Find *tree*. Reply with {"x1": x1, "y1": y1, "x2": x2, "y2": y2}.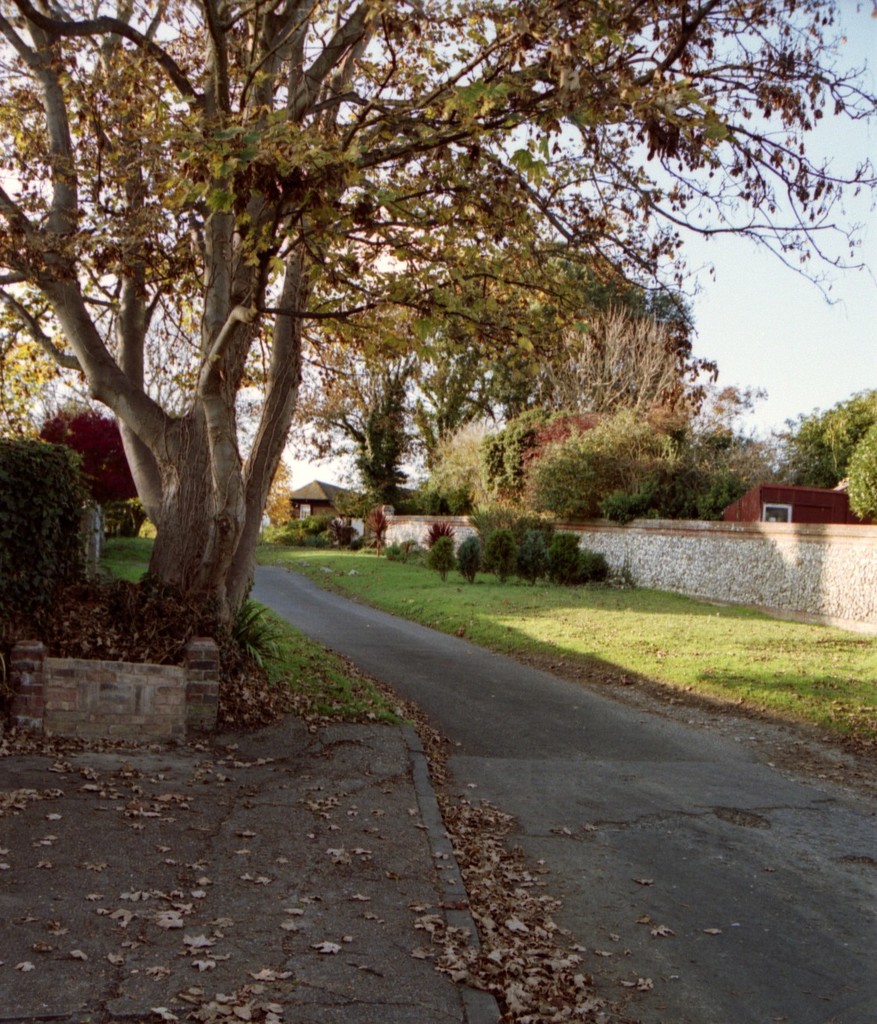
{"x1": 13, "y1": 20, "x2": 785, "y2": 669}.
